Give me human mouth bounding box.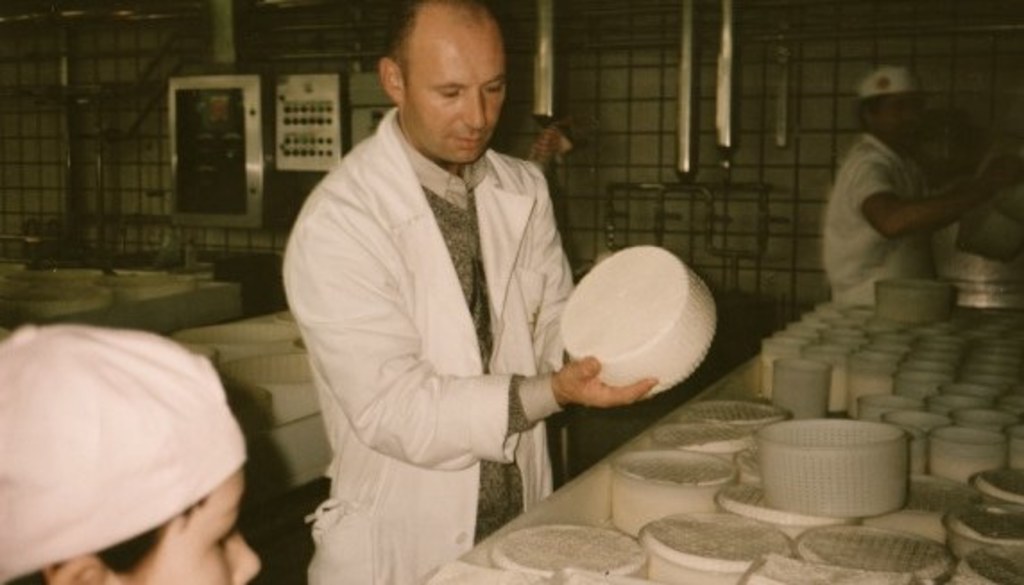
pyautogui.locateOnScreen(451, 132, 476, 147).
